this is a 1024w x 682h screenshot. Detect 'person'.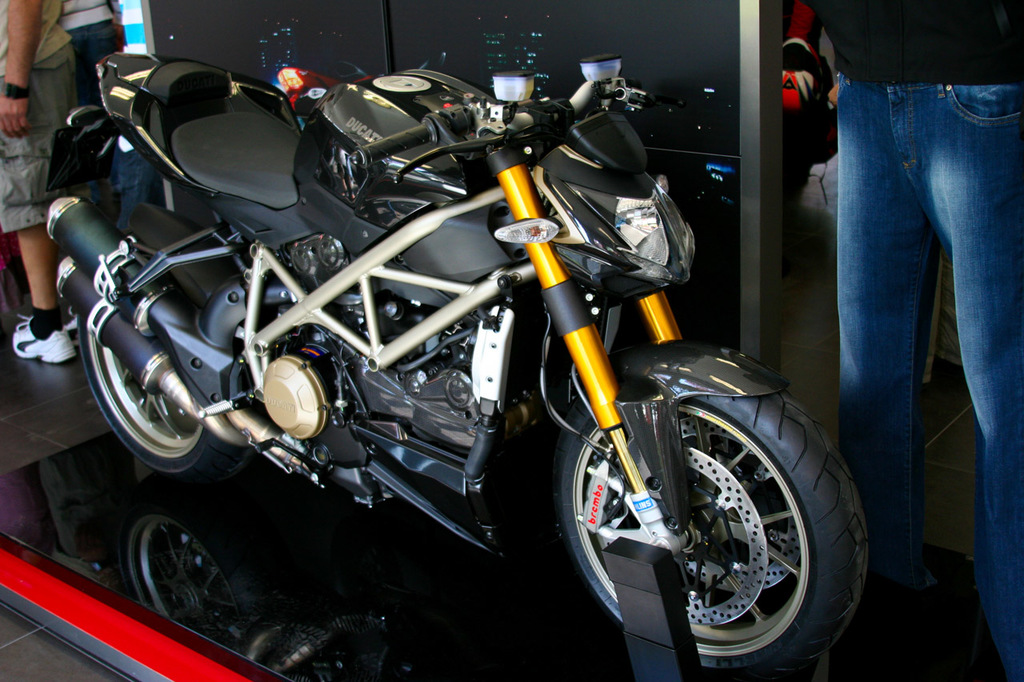
bbox=[810, 0, 1017, 606].
